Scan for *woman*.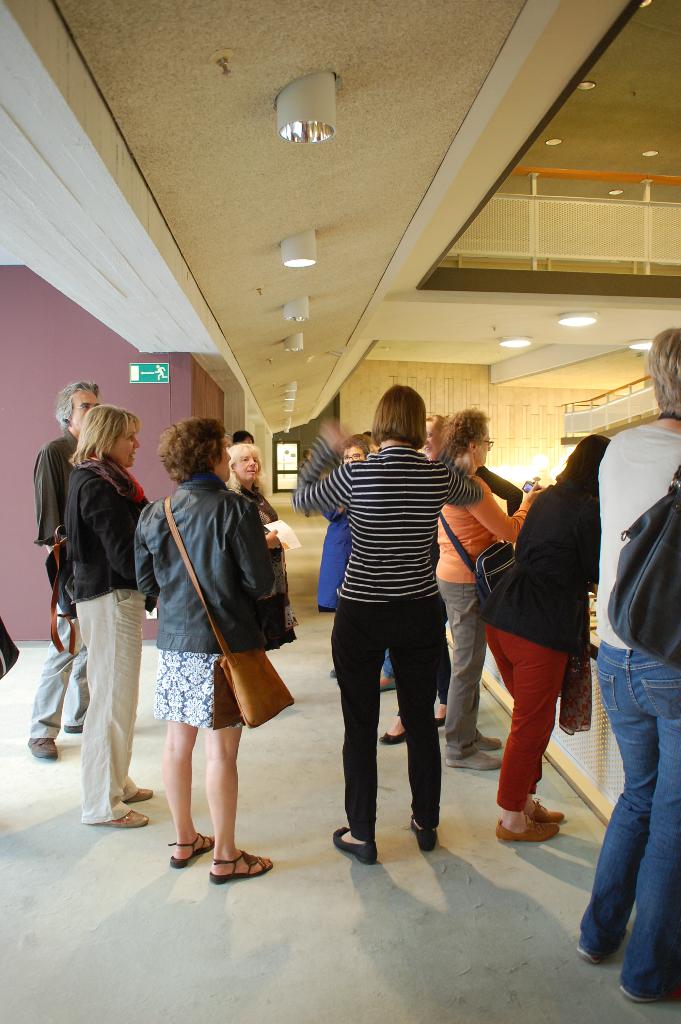
Scan result: (69,399,149,828).
